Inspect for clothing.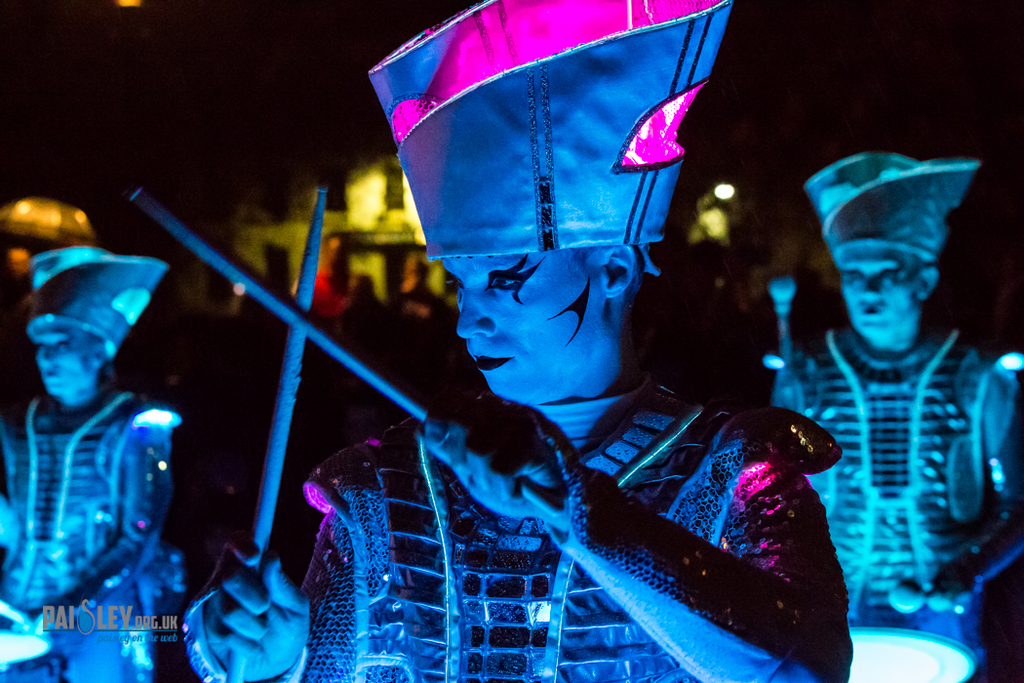
Inspection: (299,395,874,682).
